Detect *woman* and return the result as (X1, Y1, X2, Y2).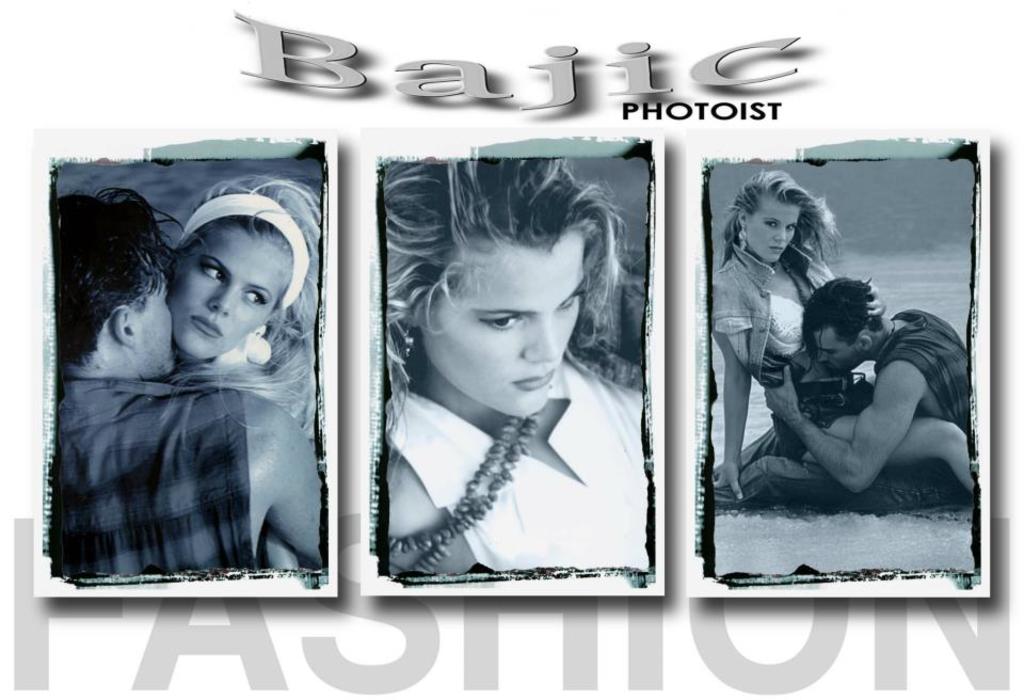
(697, 168, 971, 515).
